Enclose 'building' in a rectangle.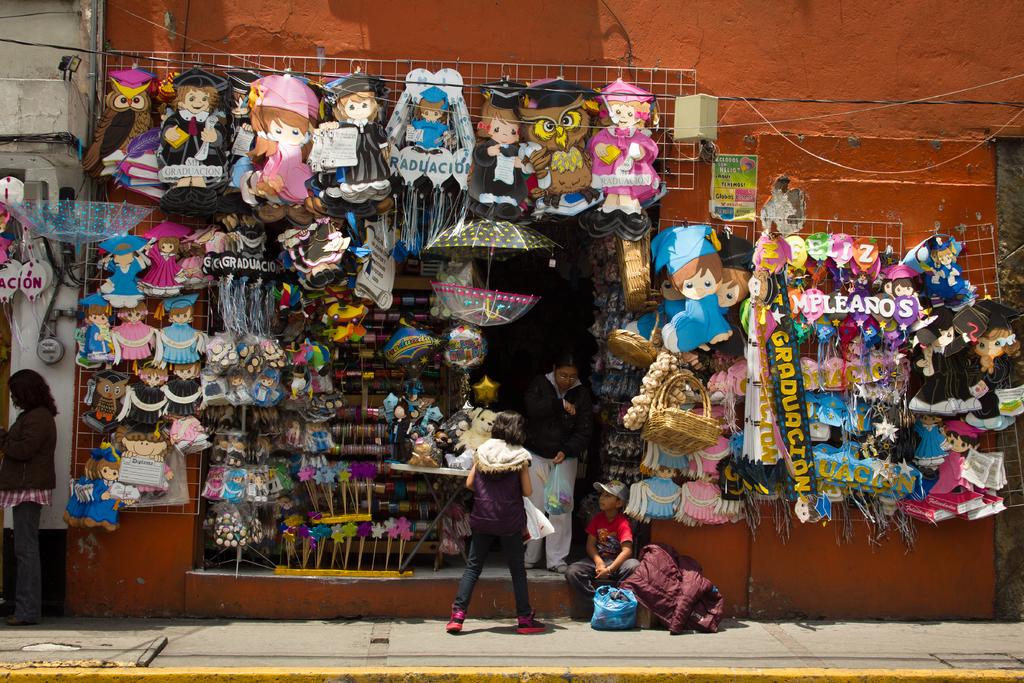
x1=73, y1=0, x2=1023, y2=619.
